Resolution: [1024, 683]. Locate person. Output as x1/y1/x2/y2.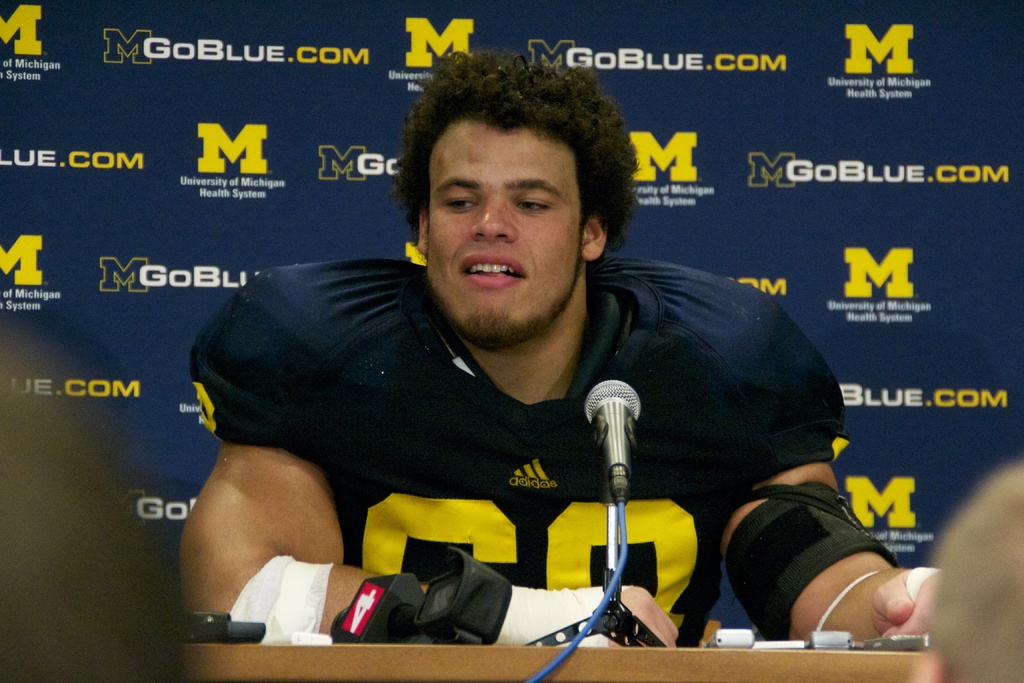
905/456/1023/682.
